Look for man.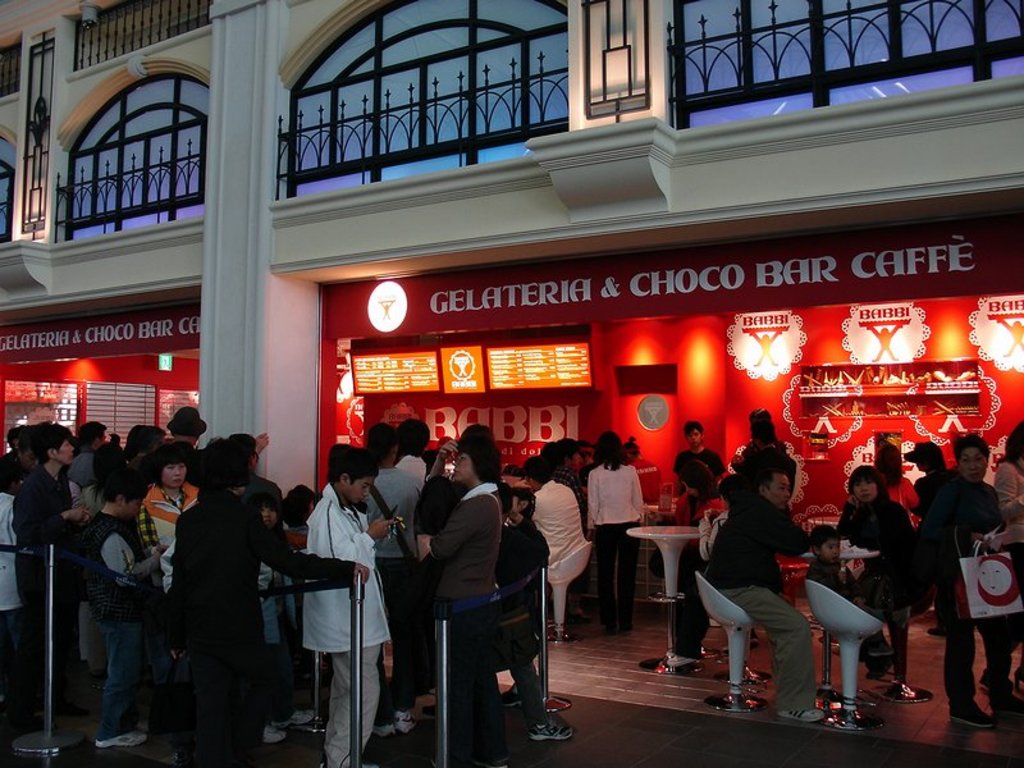
Found: bbox(705, 449, 835, 714).
